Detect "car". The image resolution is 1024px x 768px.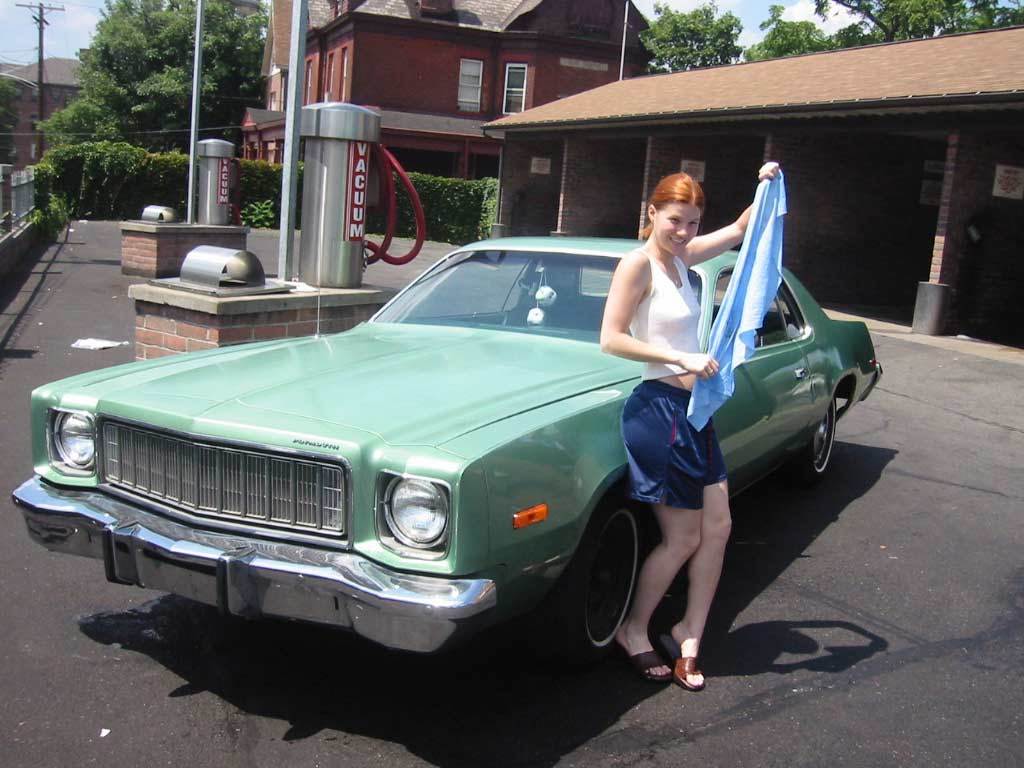
bbox=[7, 232, 880, 657].
